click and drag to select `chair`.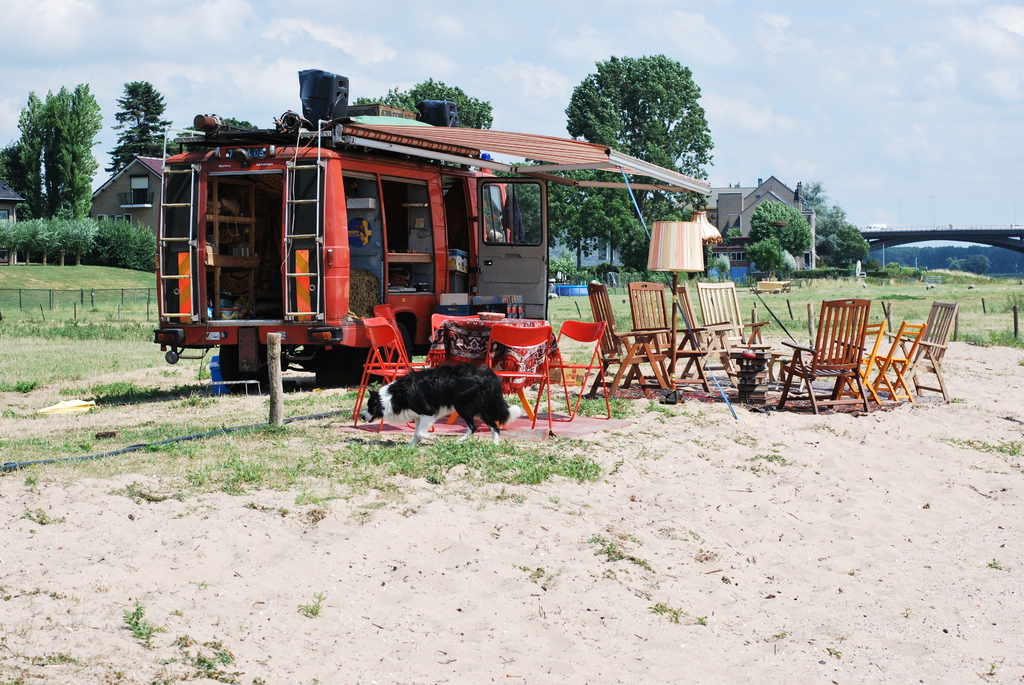
Selection: detection(672, 285, 742, 377).
